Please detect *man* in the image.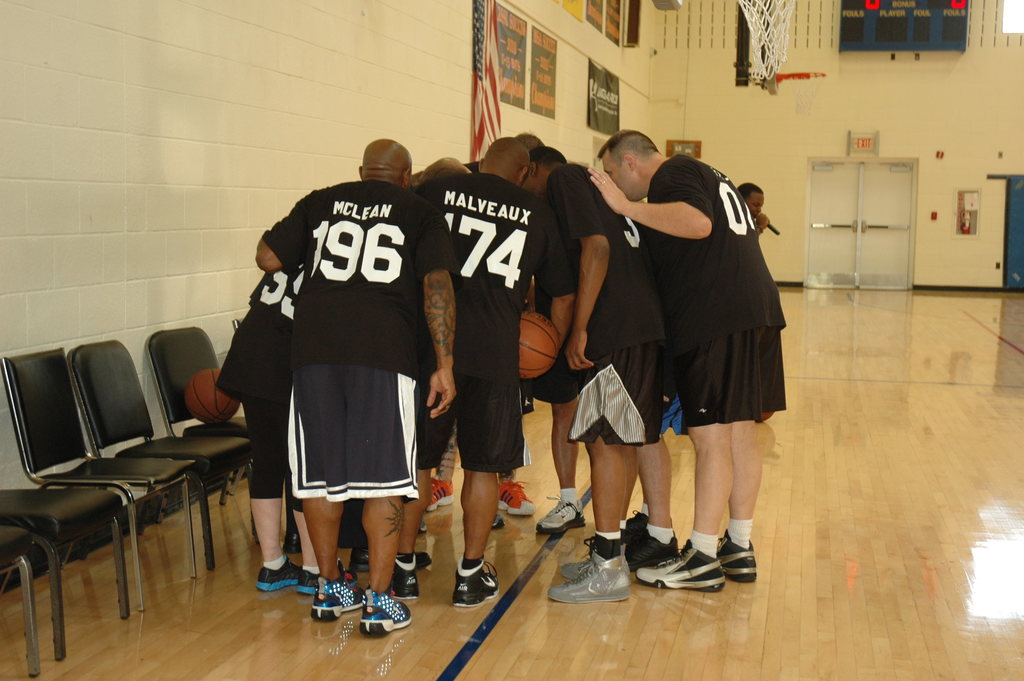
[left=415, top=155, right=469, bottom=184].
